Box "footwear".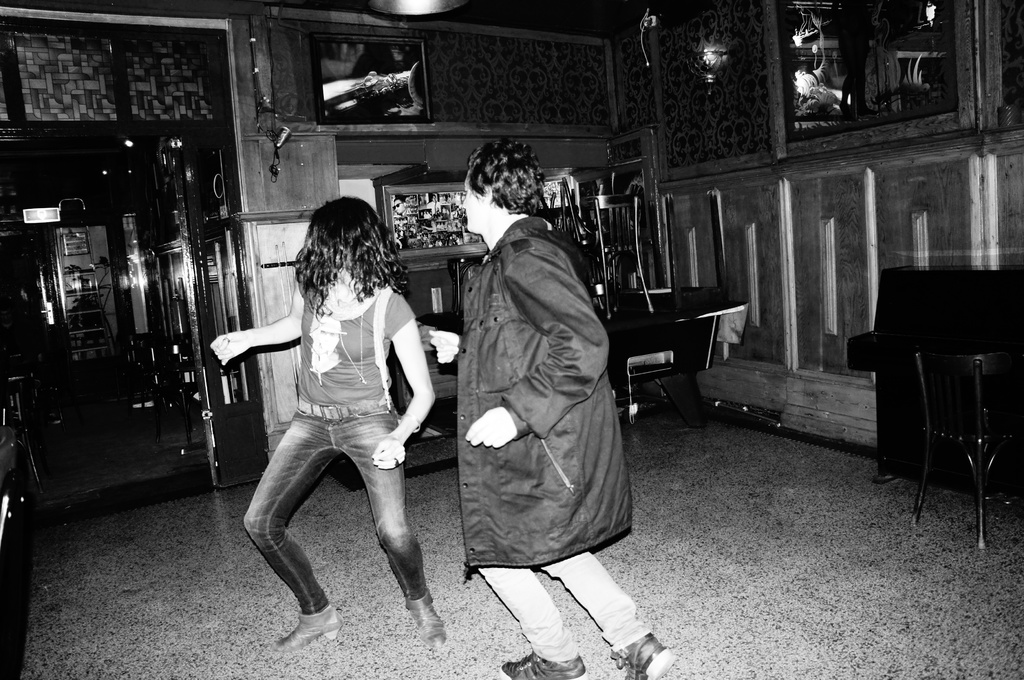
bbox(408, 592, 455, 649).
